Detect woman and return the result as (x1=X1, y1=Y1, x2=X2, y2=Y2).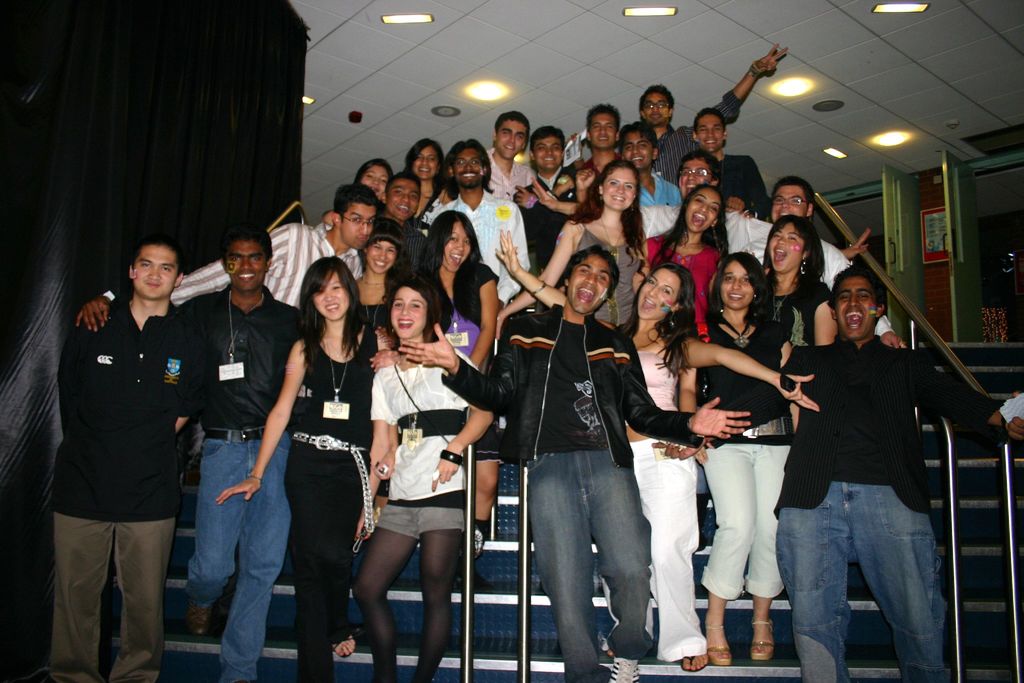
(x1=495, y1=160, x2=643, y2=339).
